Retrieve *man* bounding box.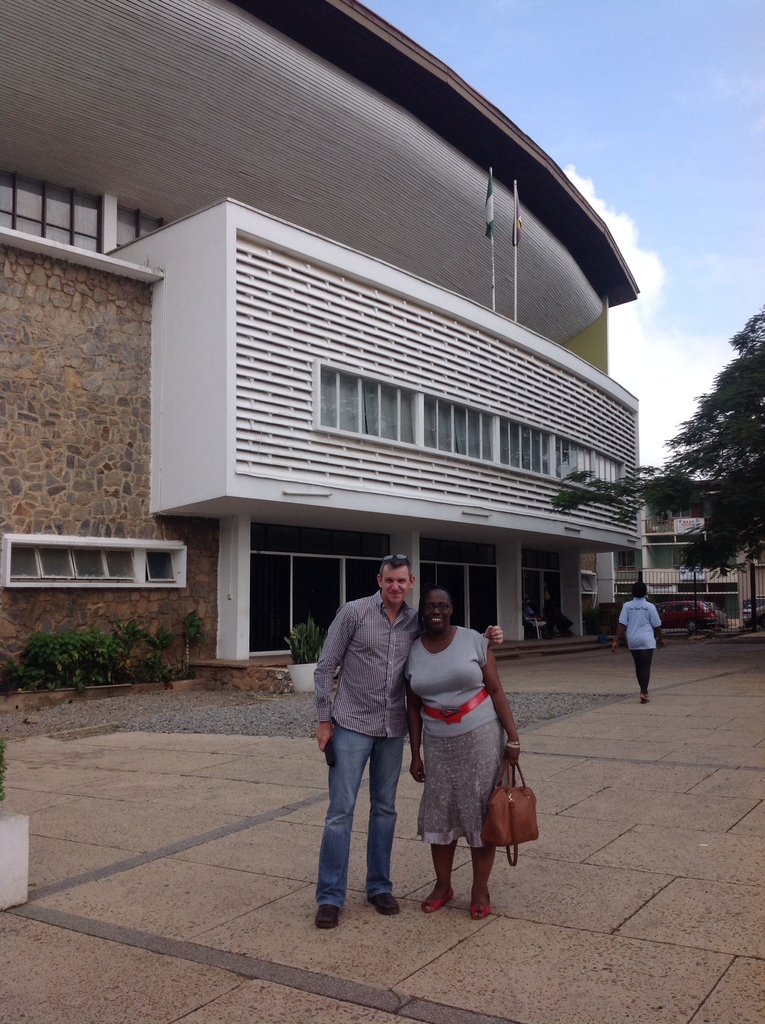
Bounding box: (303, 550, 498, 934).
